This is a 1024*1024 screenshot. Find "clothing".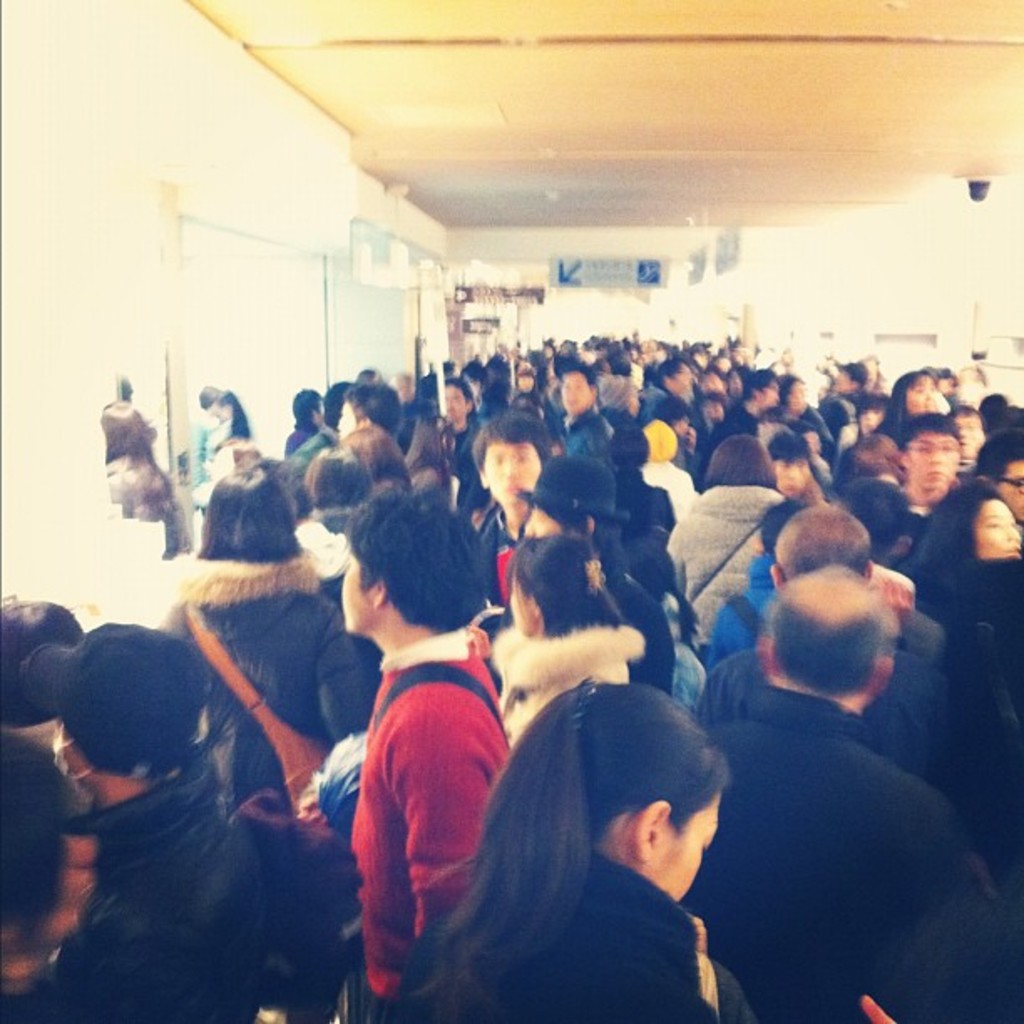
Bounding box: left=338, top=589, right=532, bottom=989.
